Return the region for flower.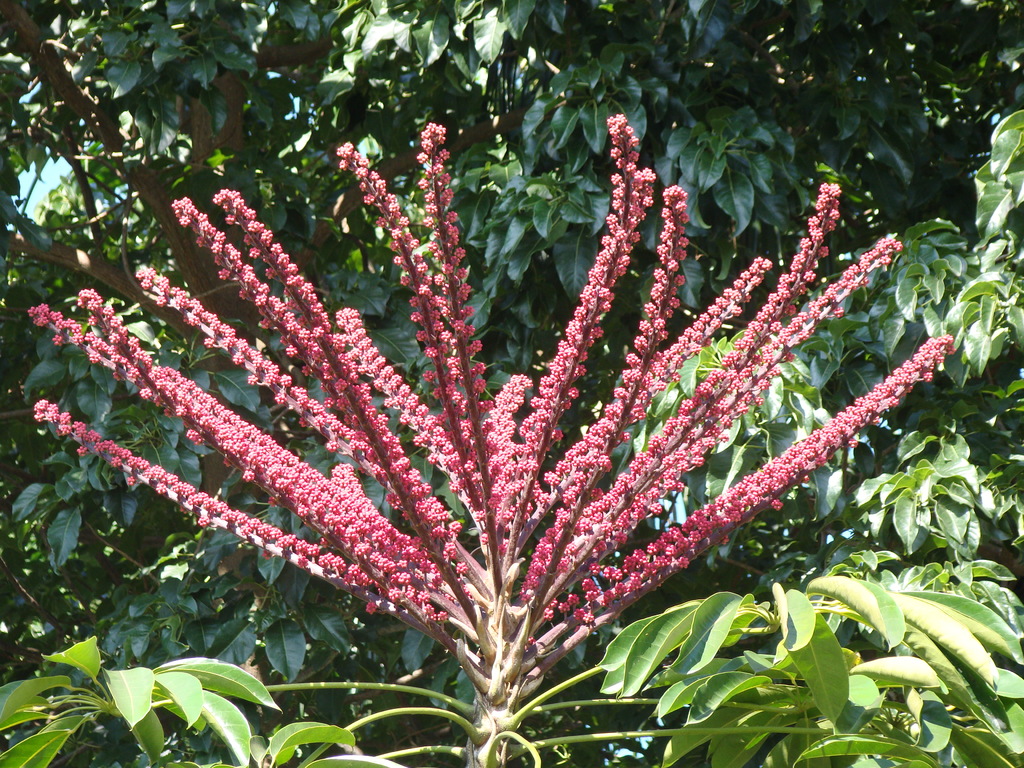
504 104 609 474.
